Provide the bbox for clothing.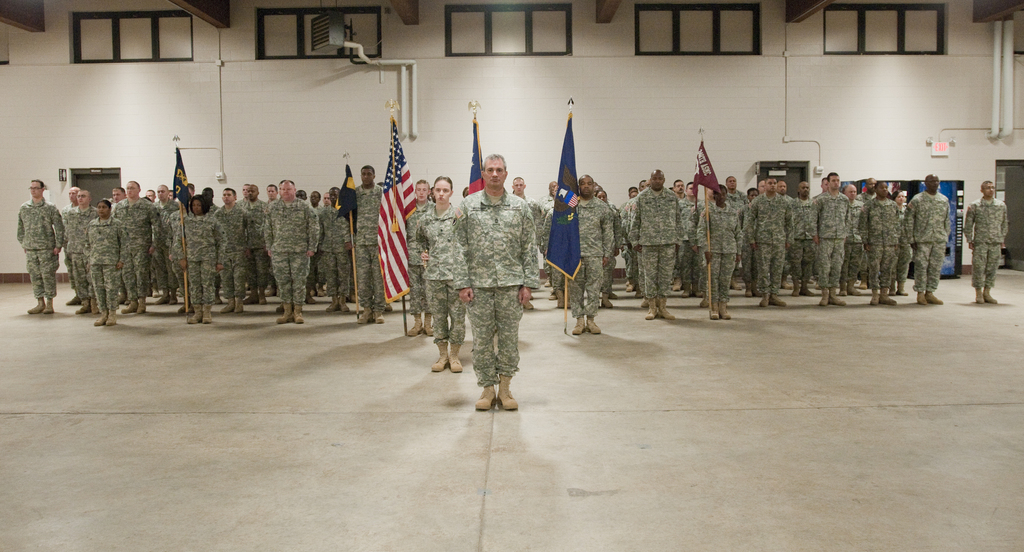
left=727, top=189, right=747, bottom=213.
